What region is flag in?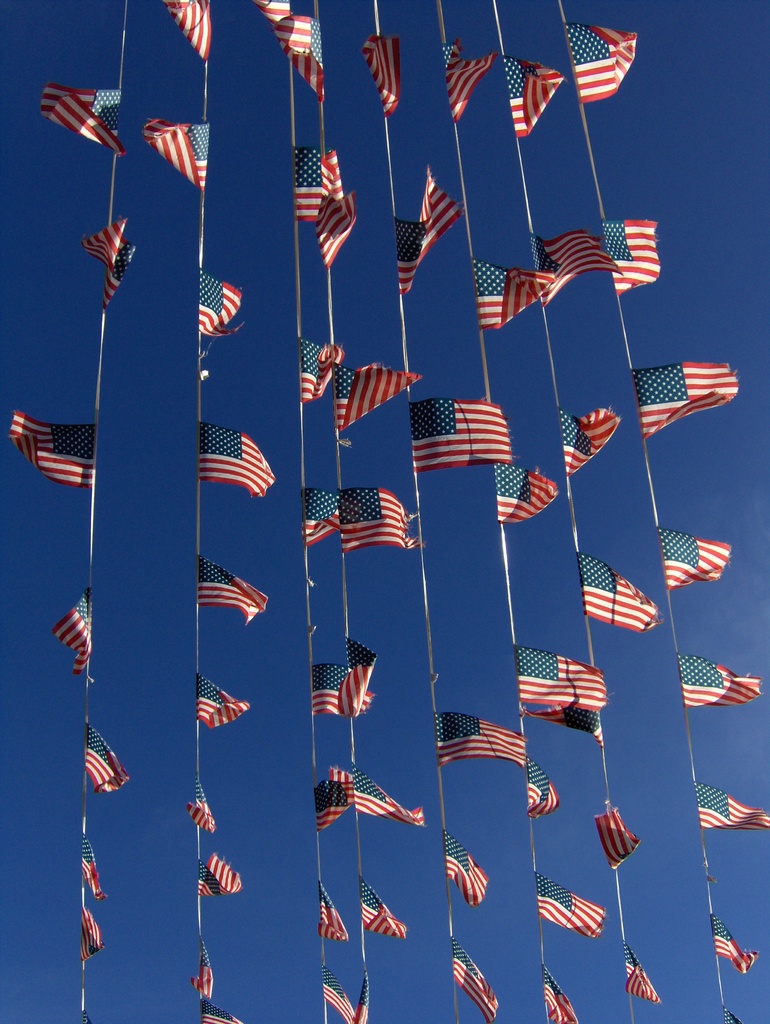
296 330 350 405.
